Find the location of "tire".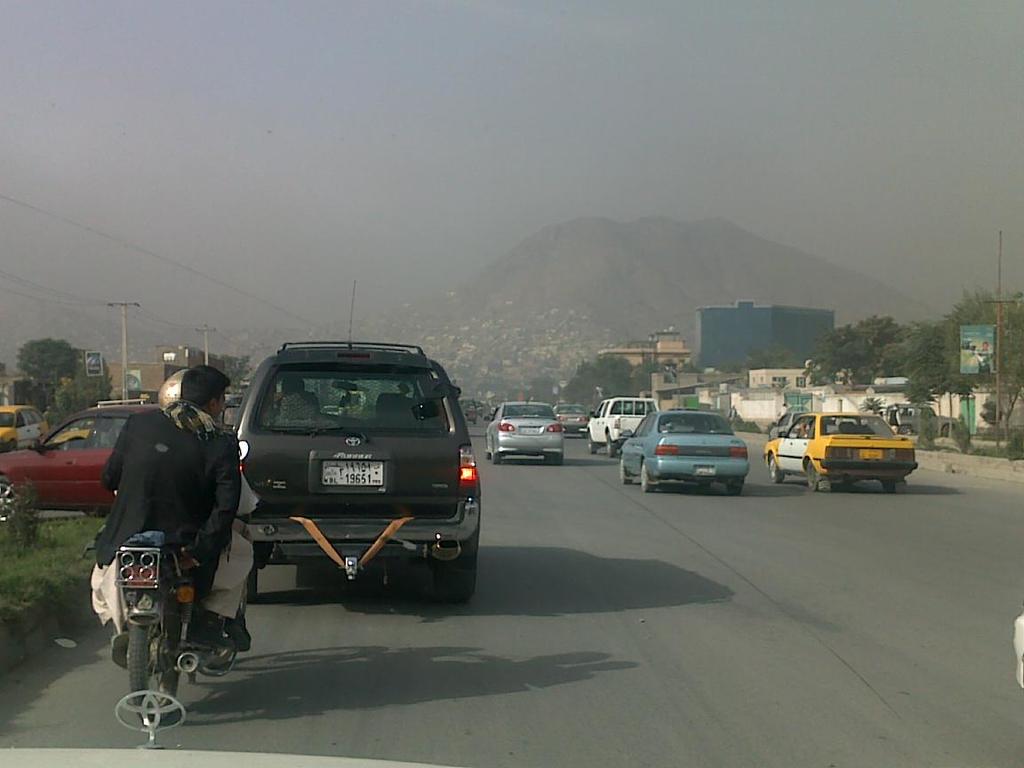
Location: bbox=[585, 427, 598, 455].
